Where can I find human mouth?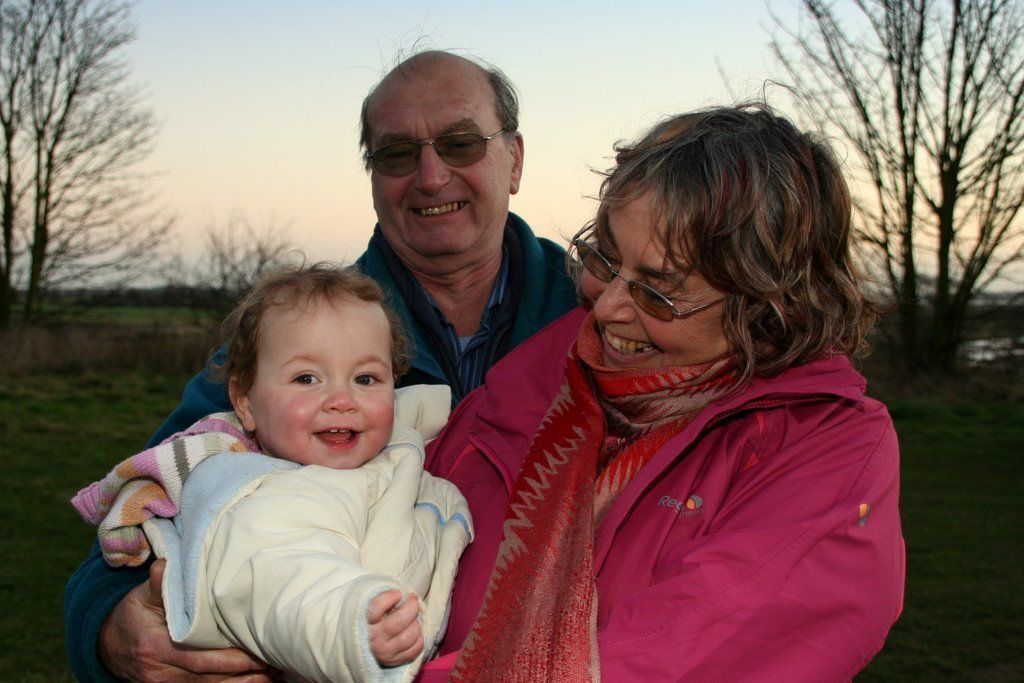
You can find it at (x1=597, y1=336, x2=656, y2=364).
